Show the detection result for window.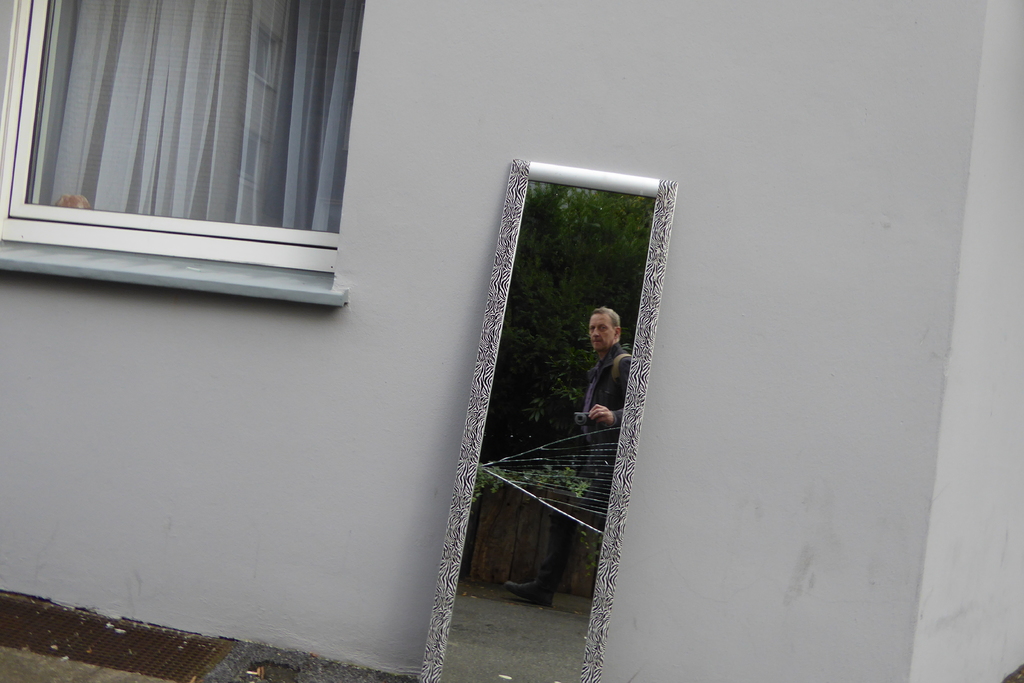
(x1=9, y1=0, x2=366, y2=293).
